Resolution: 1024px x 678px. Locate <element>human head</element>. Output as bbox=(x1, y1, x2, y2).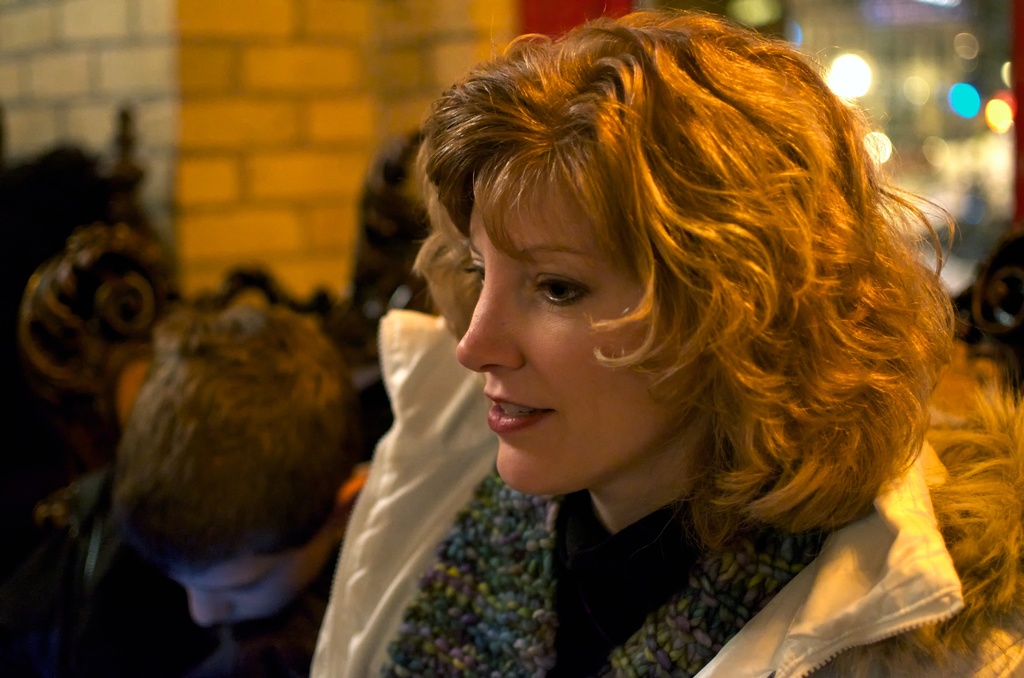
bbox=(408, 28, 904, 465).
